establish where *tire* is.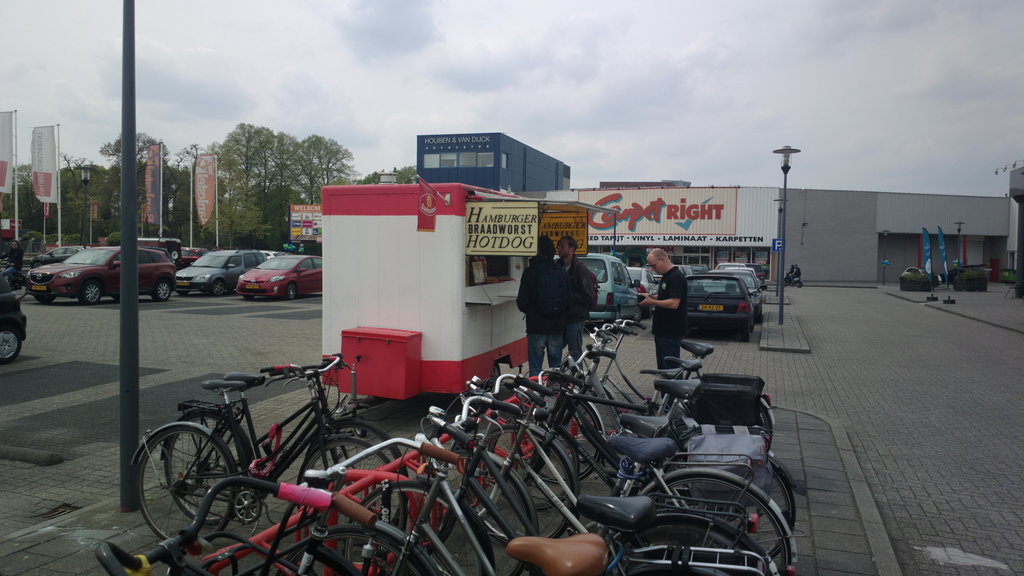
Established at (left=32, top=296, right=58, bottom=304).
